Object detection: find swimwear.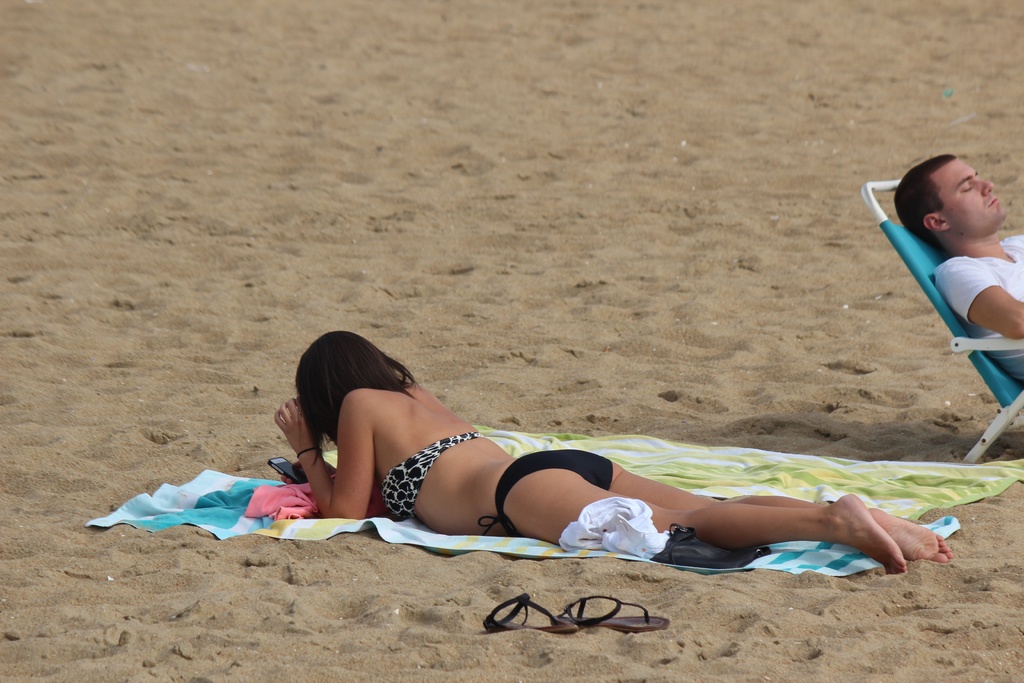
{"left": 479, "top": 452, "right": 612, "bottom": 534}.
